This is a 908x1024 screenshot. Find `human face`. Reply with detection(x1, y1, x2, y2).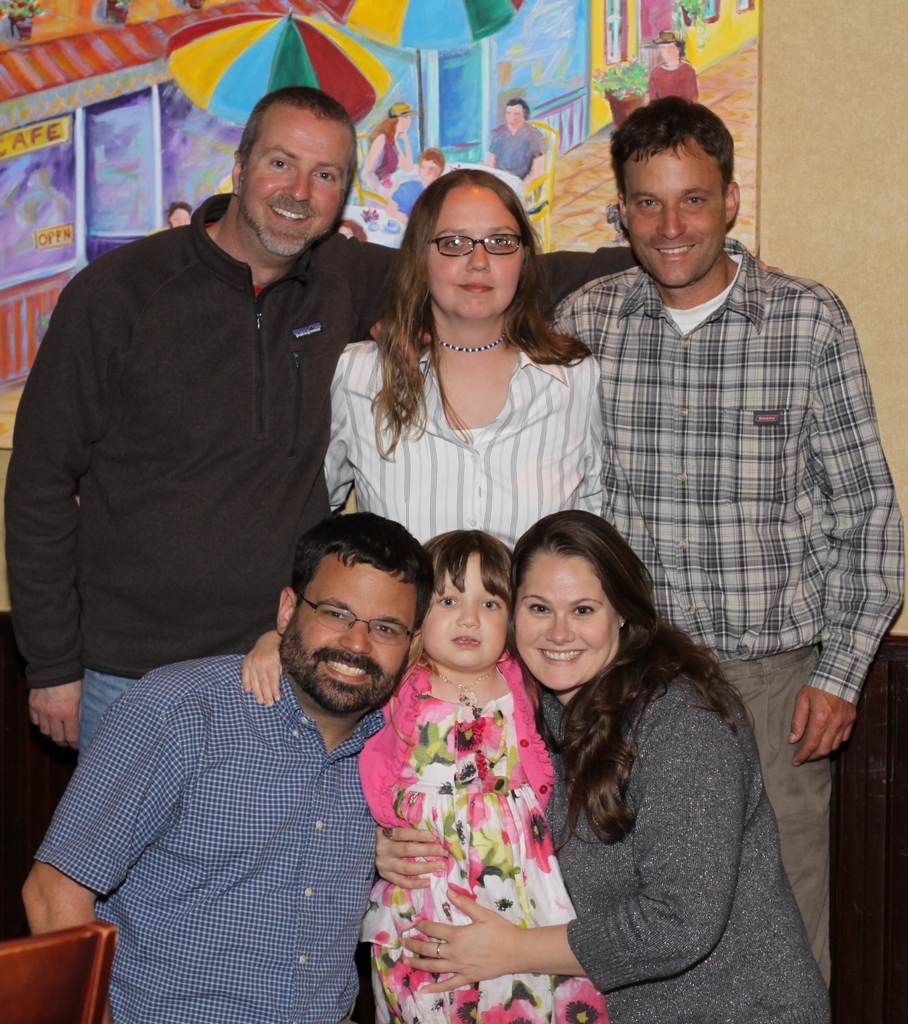
detection(433, 187, 520, 318).
